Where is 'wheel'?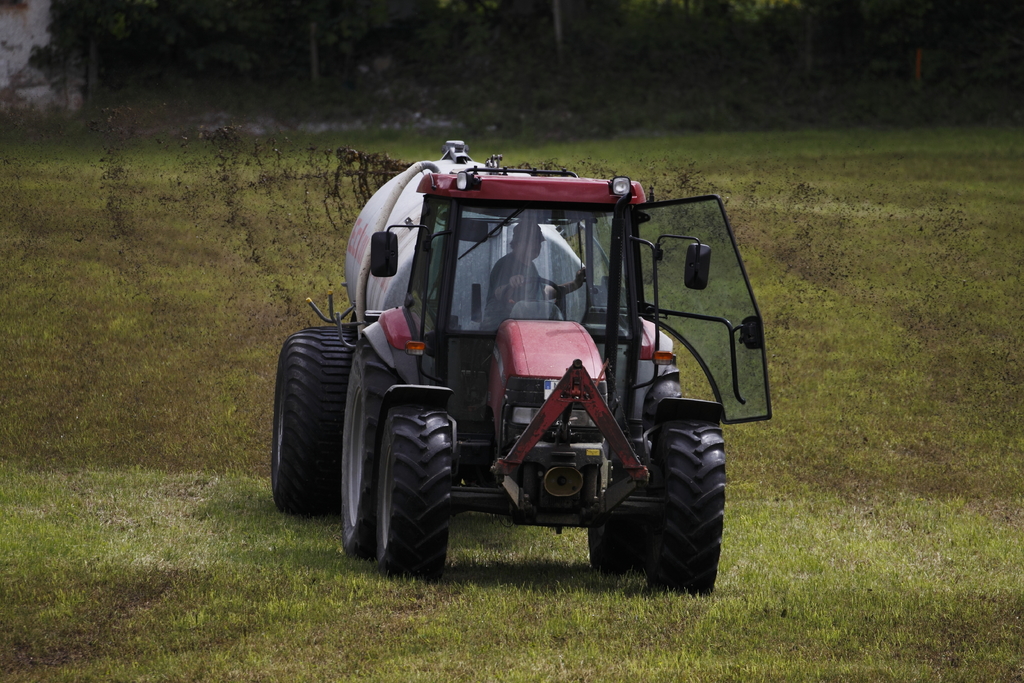
(left=585, top=517, right=643, bottom=570).
